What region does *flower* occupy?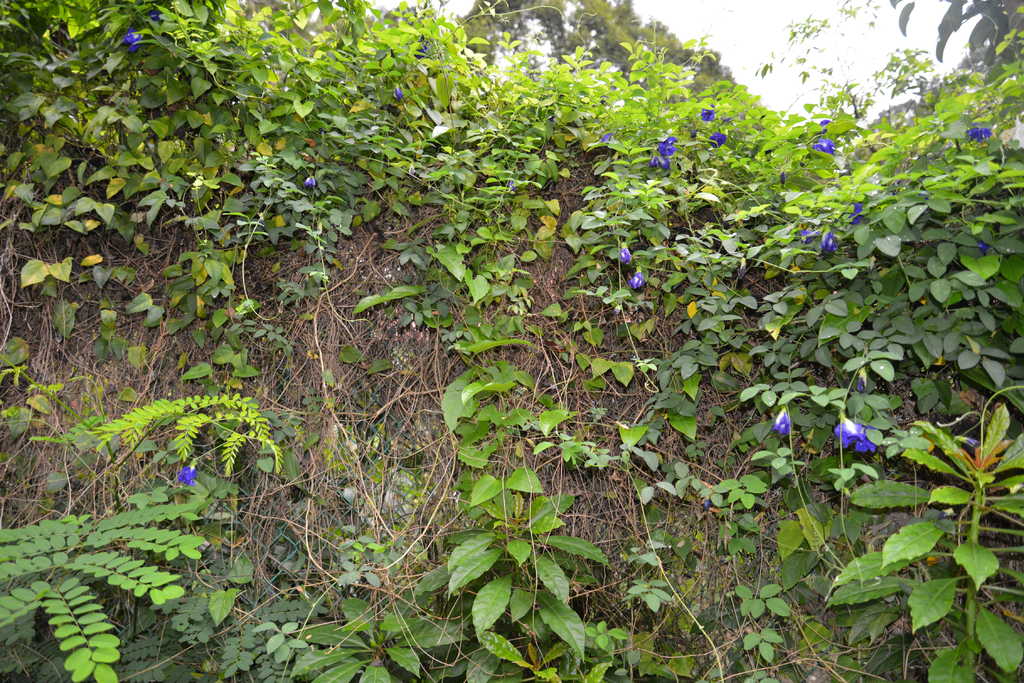
390,84,403,100.
